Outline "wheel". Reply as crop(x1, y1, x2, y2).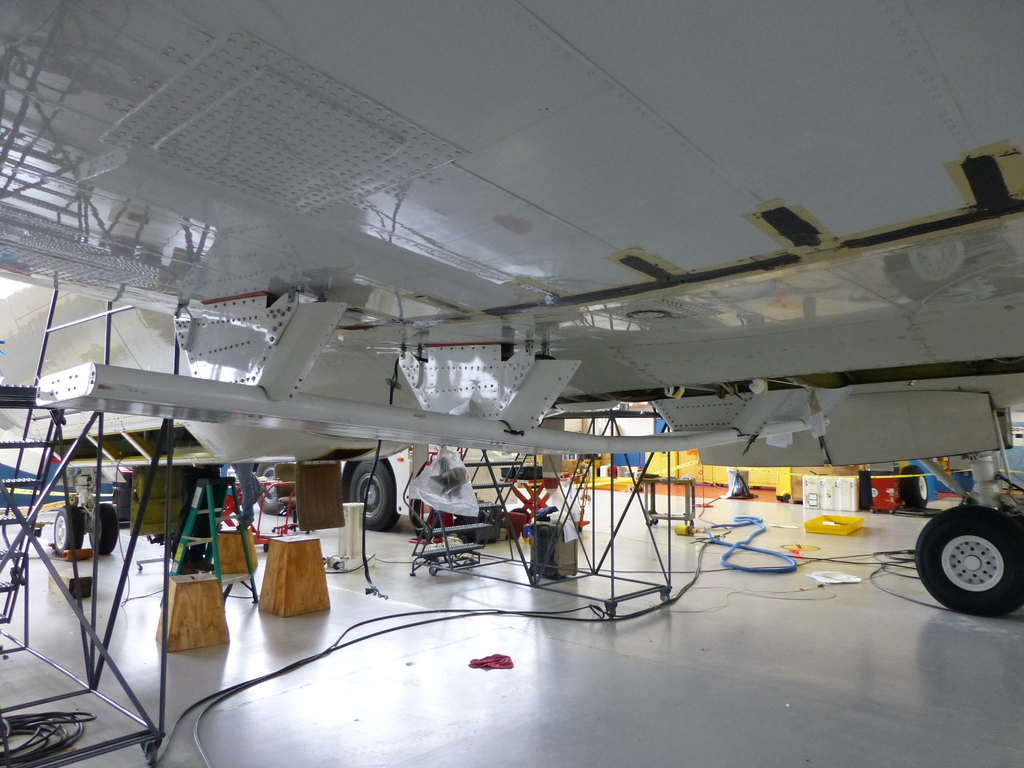
crop(913, 499, 1023, 611).
